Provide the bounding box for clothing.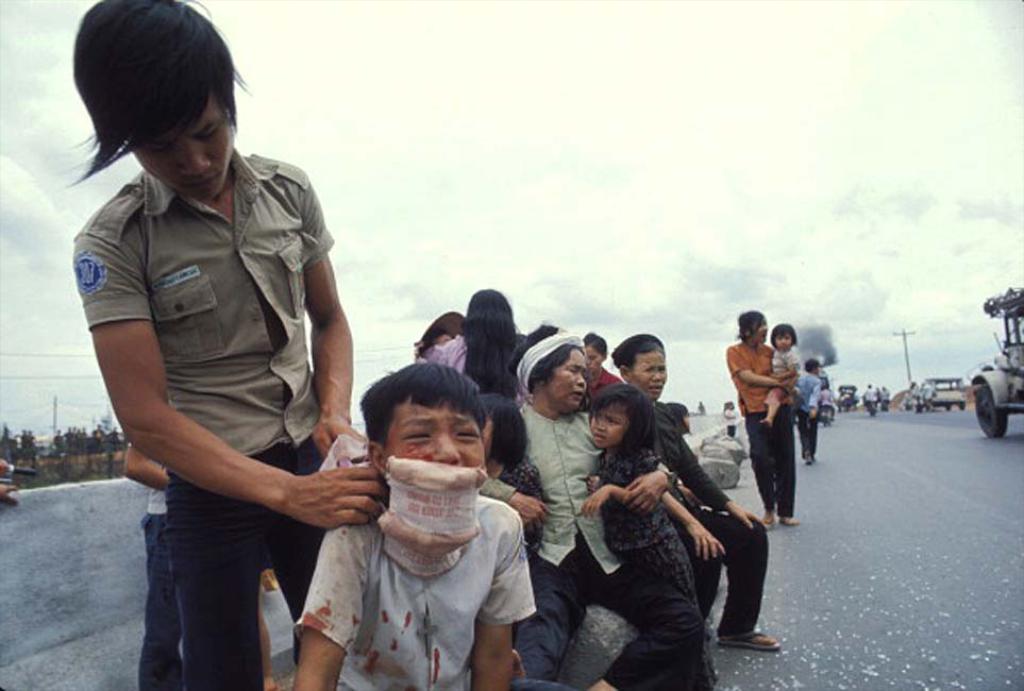
863:388:878:404.
